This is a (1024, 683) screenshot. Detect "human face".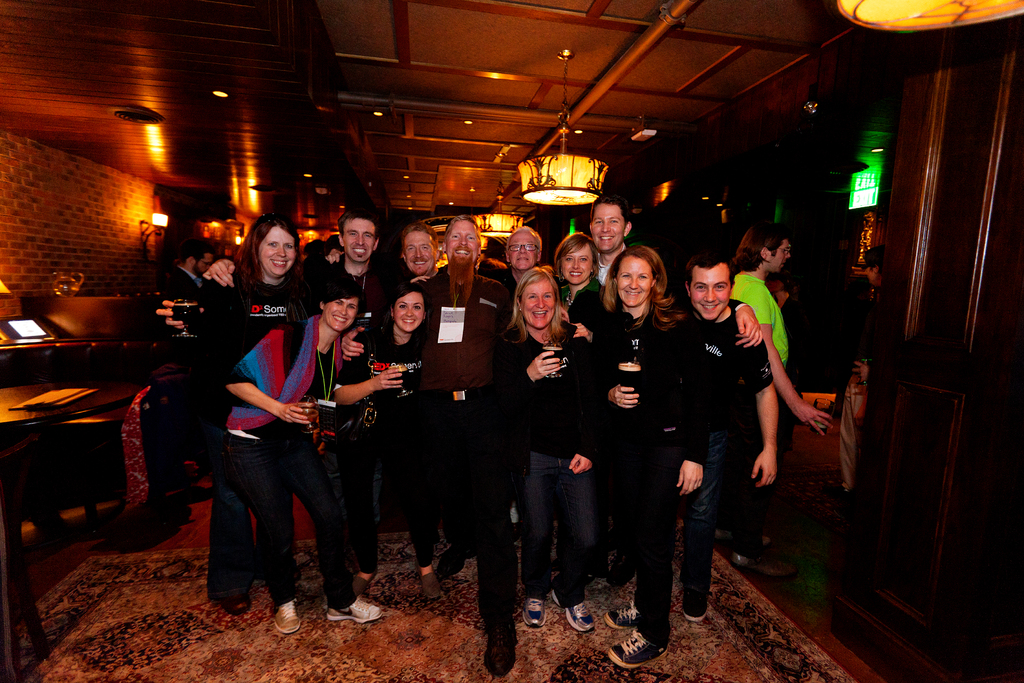
[199,256,212,273].
